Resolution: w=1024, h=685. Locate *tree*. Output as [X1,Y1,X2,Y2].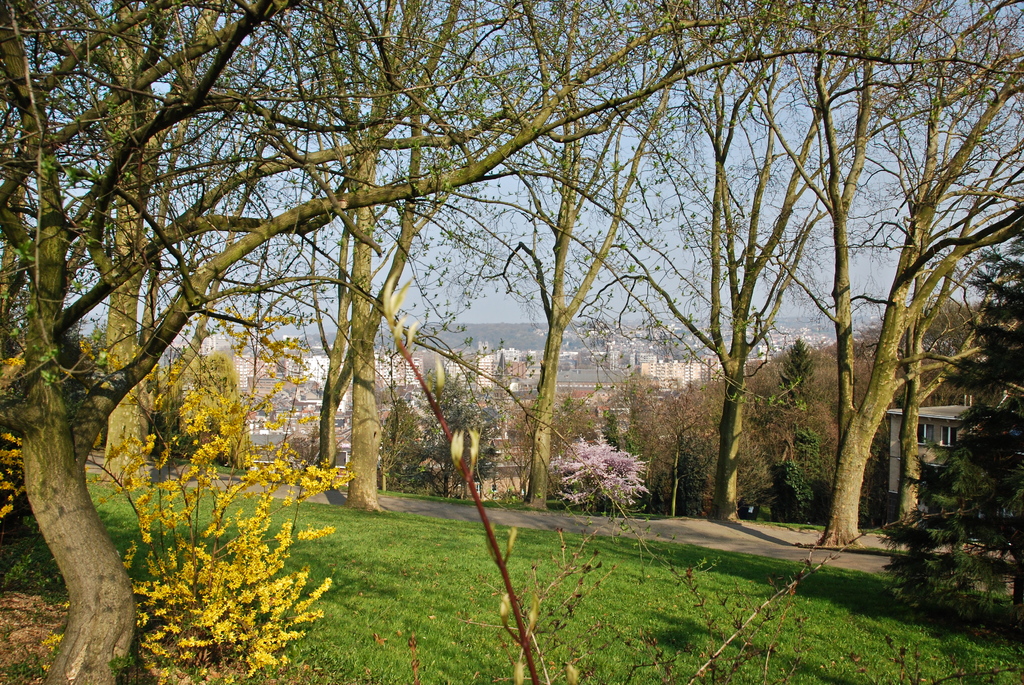
[323,0,698,526].
